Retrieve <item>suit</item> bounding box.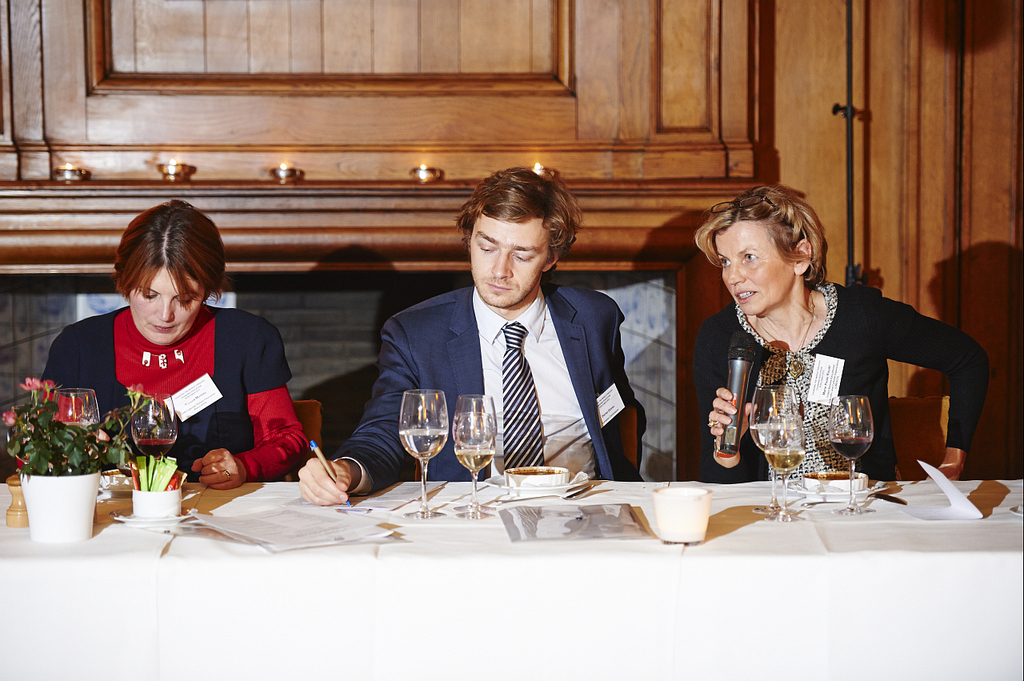
Bounding box: 365:219:654:493.
